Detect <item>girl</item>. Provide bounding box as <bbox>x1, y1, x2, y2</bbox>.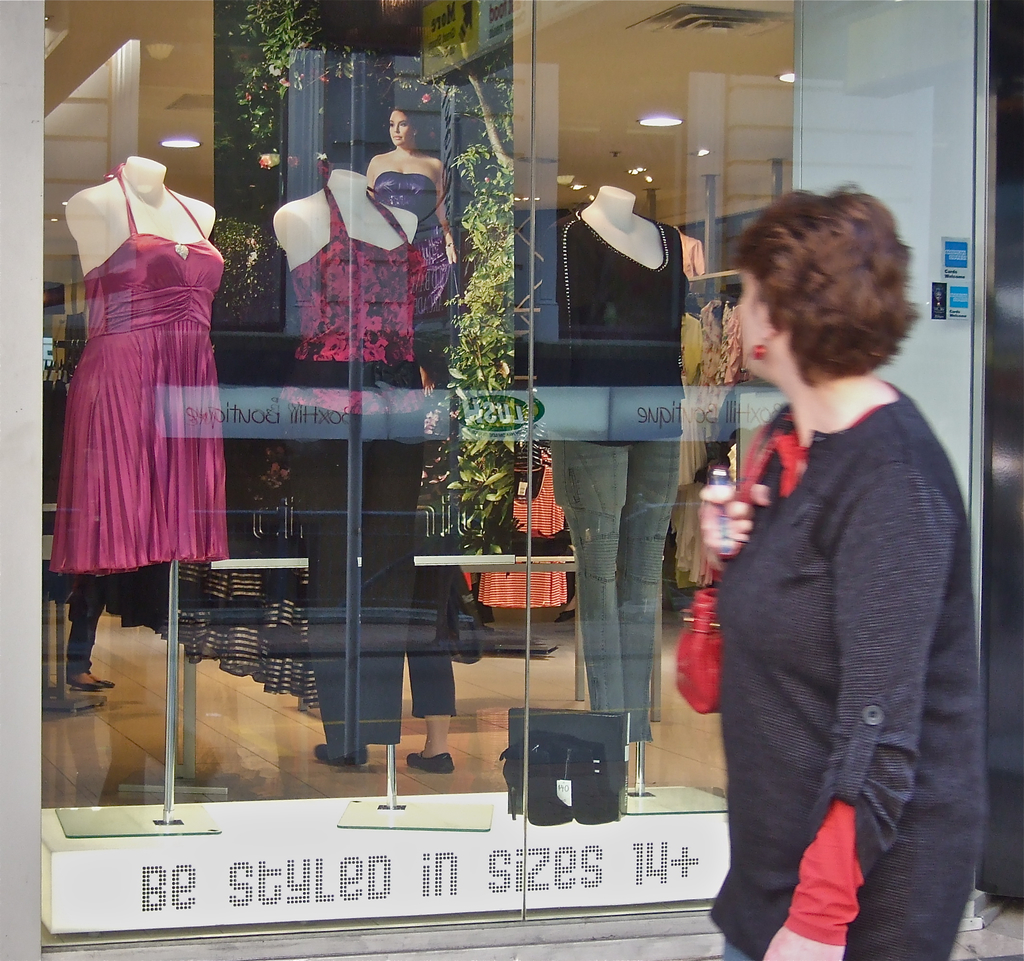
<bbox>370, 109, 451, 326</bbox>.
